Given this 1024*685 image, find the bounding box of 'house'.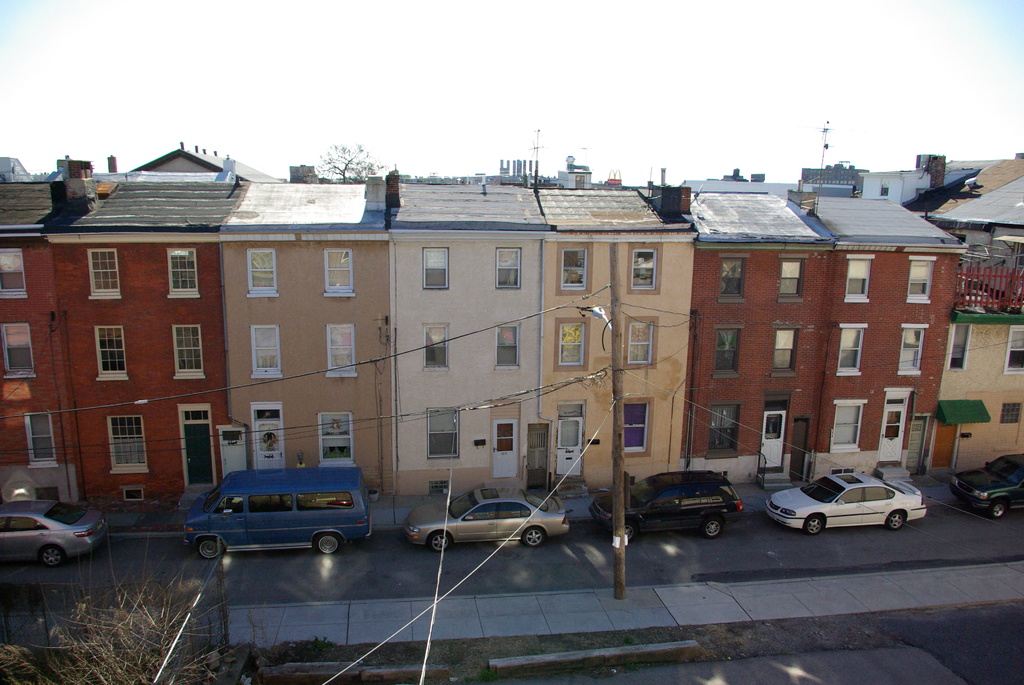
bbox(942, 163, 1023, 475).
